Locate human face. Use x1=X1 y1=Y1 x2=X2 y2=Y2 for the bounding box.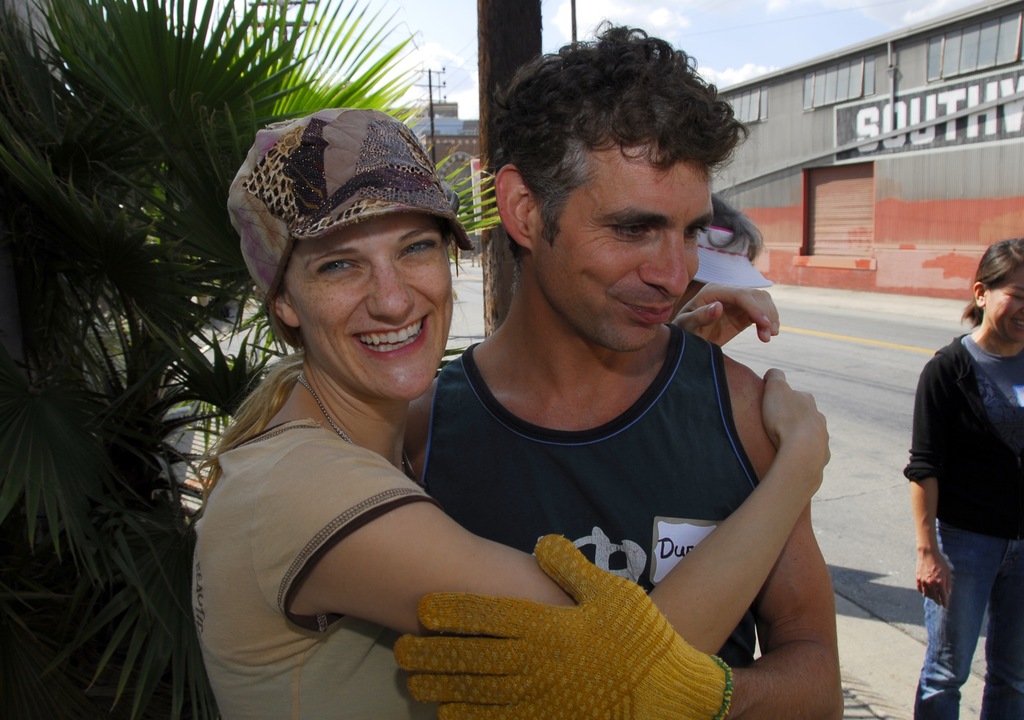
x1=552 y1=154 x2=712 y2=353.
